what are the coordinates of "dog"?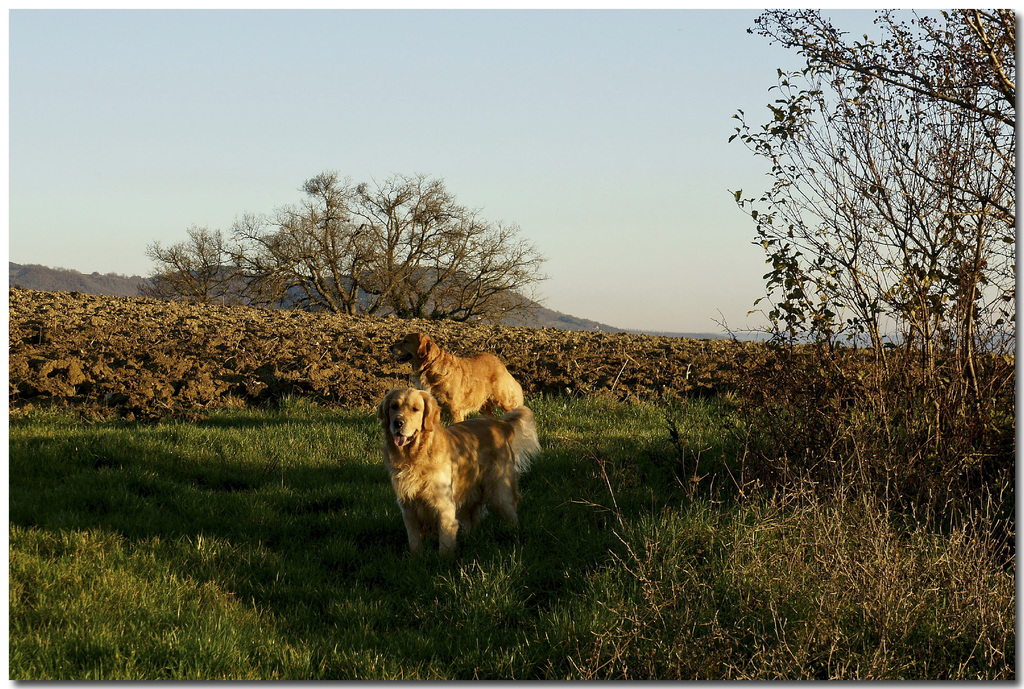
select_region(384, 386, 523, 554).
